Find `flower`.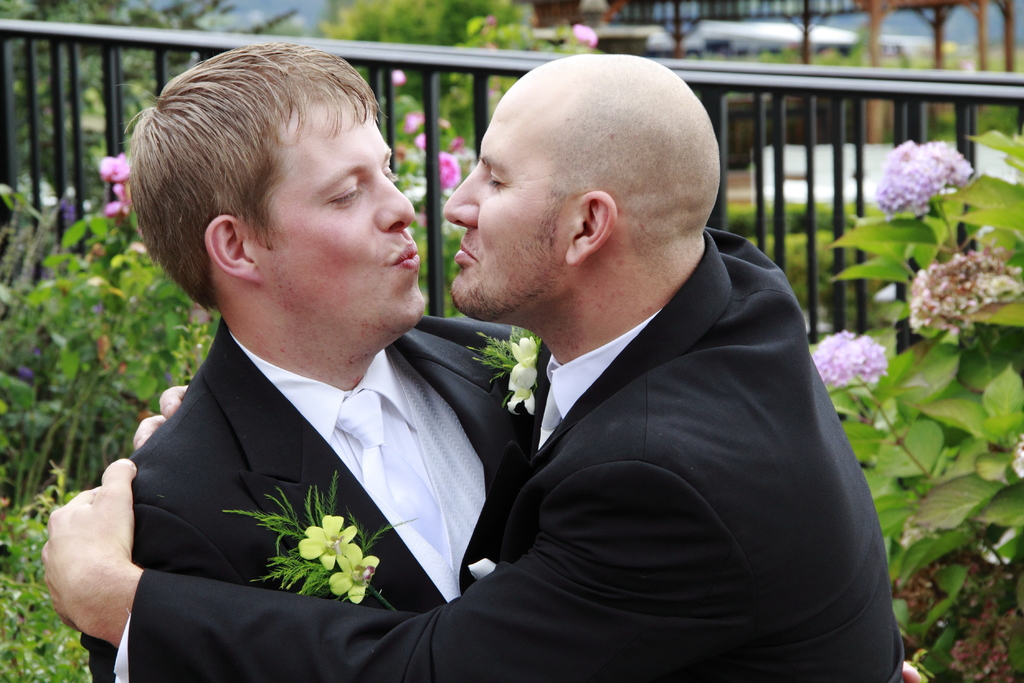
select_region(404, 110, 424, 131).
